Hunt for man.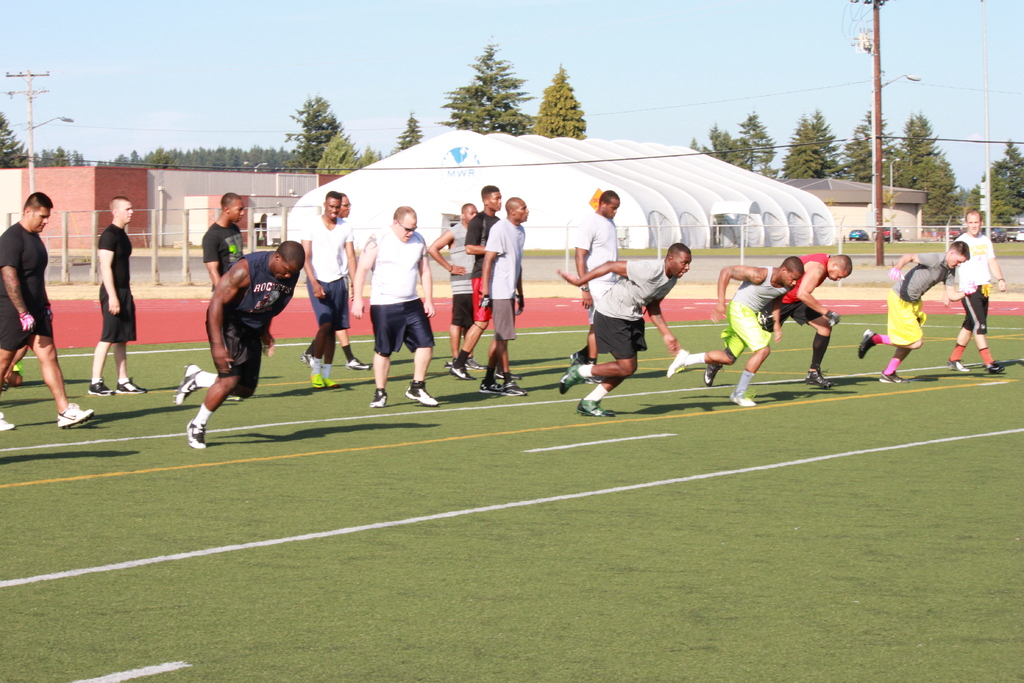
Hunted down at x1=0, y1=188, x2=99, y2=437.
